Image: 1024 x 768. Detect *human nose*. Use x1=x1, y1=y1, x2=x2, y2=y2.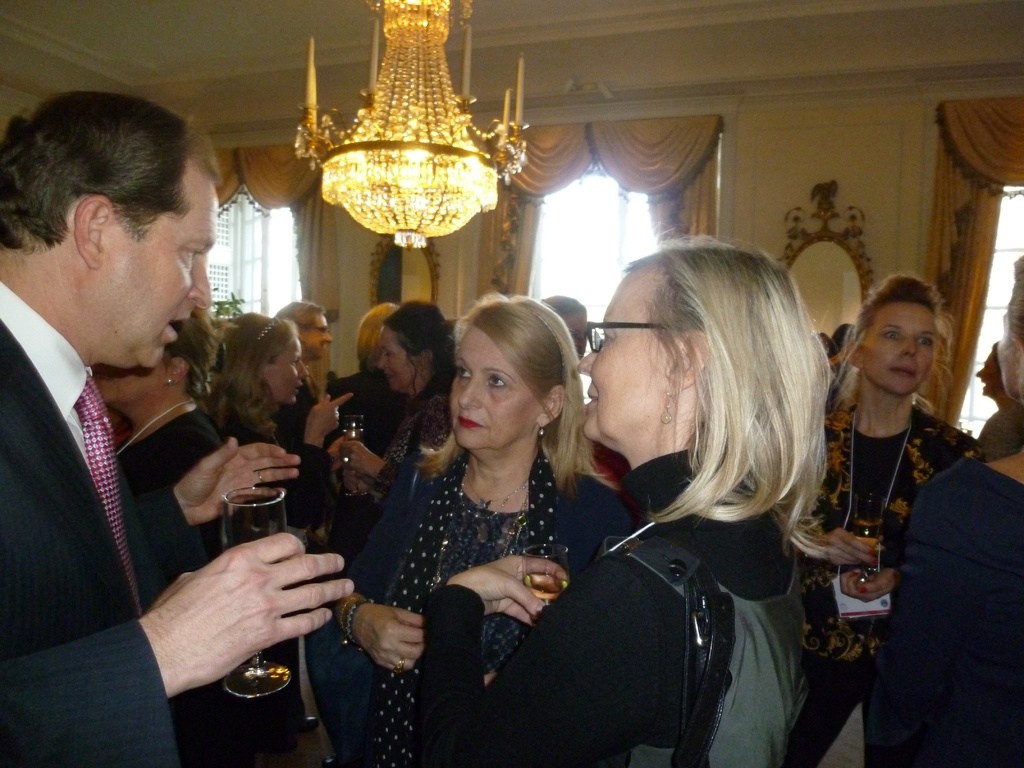
x1=188, y1=254, x2=214, y2=307.
